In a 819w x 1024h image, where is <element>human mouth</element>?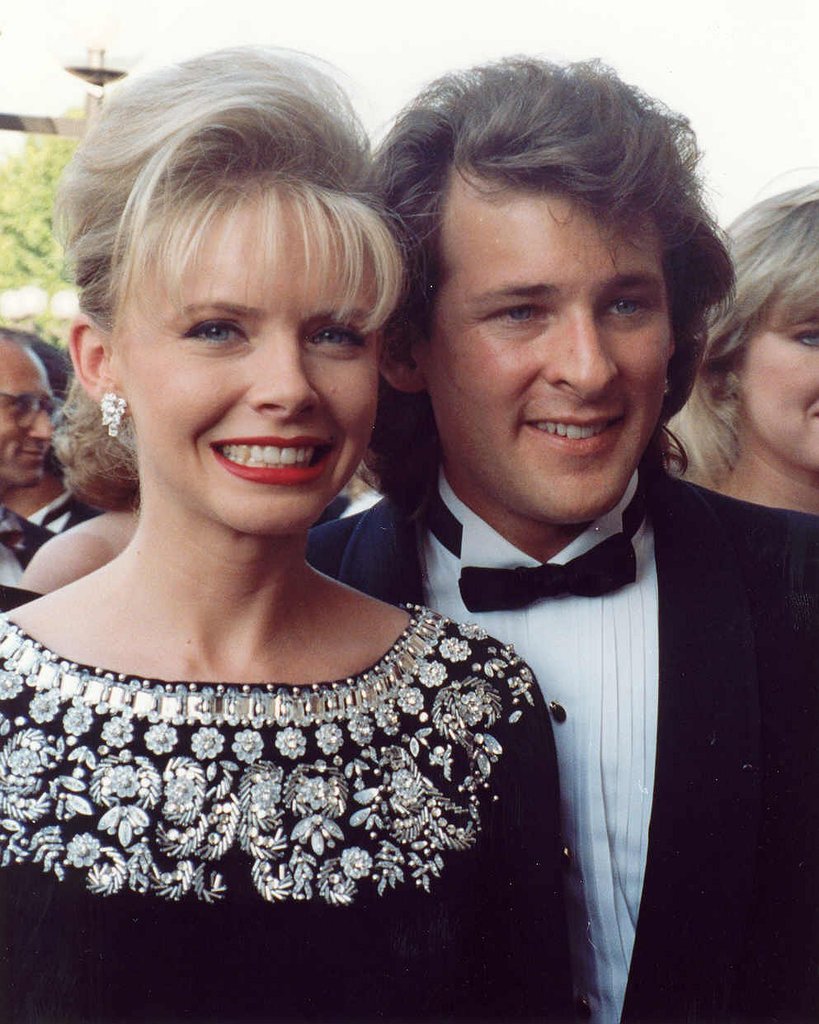
[left=213, top=438, right=332, bottom=484].
